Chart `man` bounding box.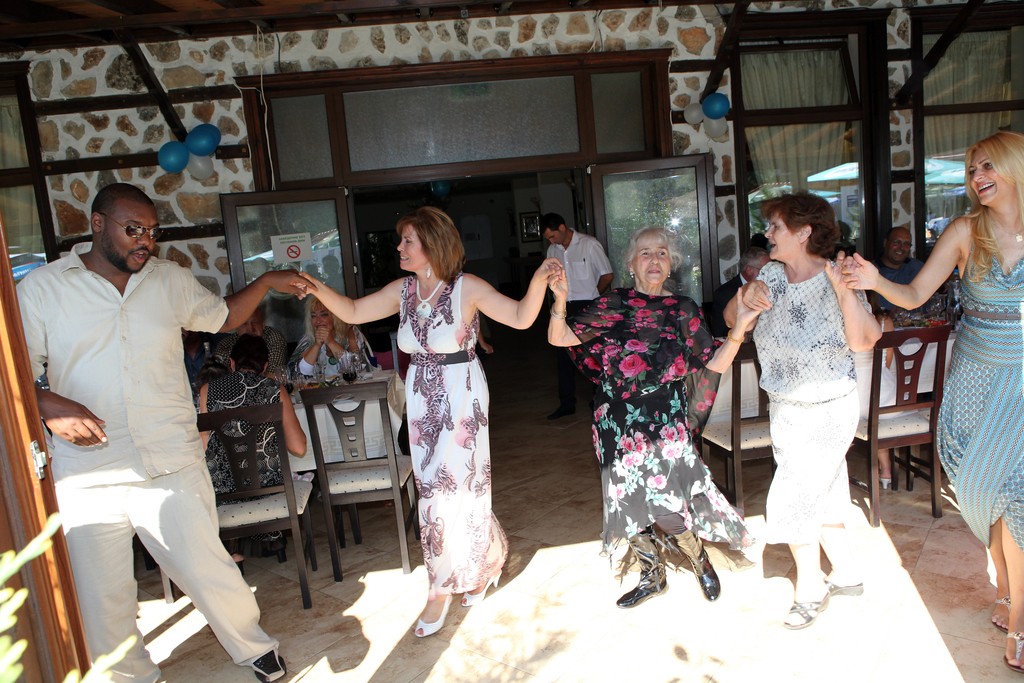
Charted: 33 156 260 676.
